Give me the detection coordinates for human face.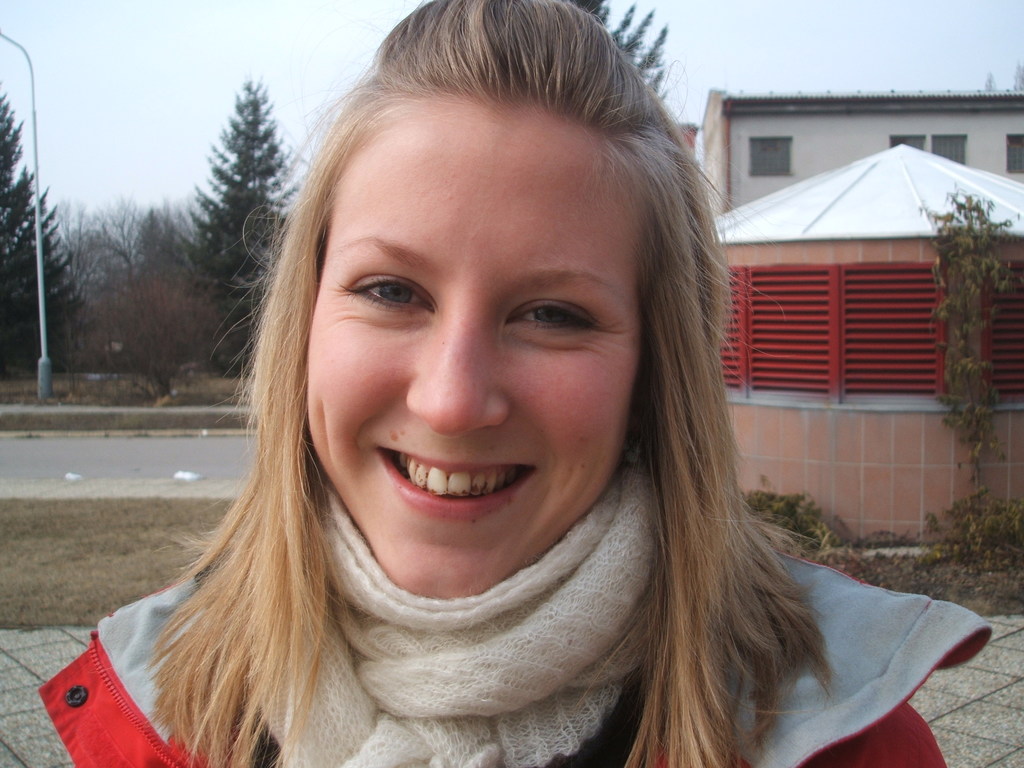
[308, 110, 647, 600].
